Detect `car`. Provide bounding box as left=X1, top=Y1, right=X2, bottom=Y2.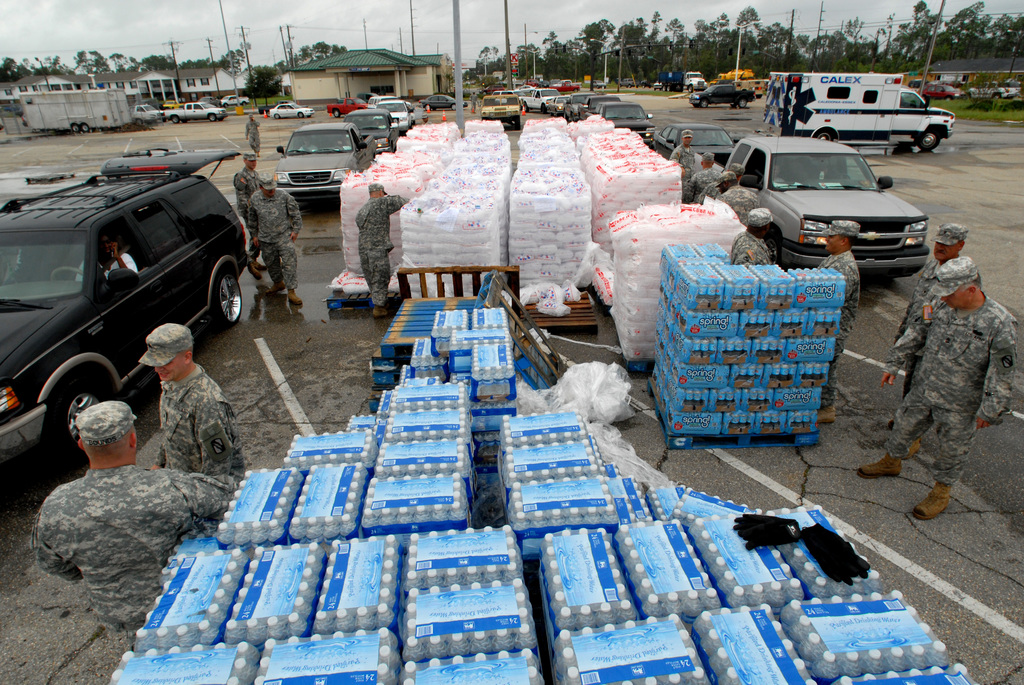
left=266, top=102, right=315, bottom=120.
